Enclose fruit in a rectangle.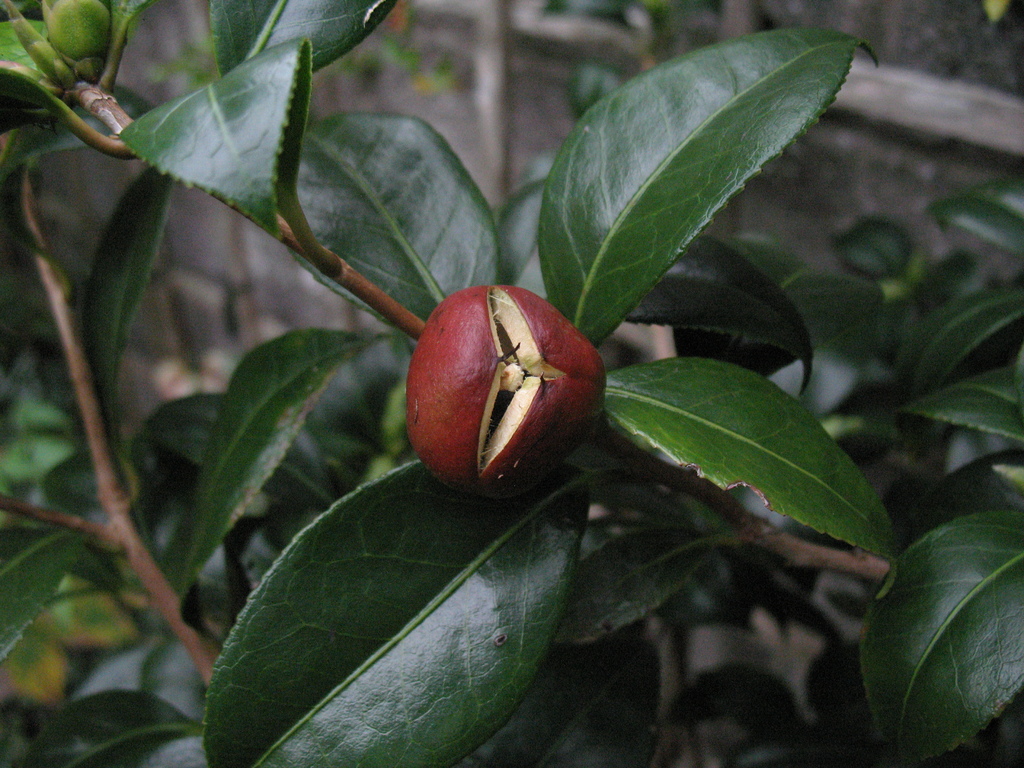
crop(404, 292, 600, 515).
